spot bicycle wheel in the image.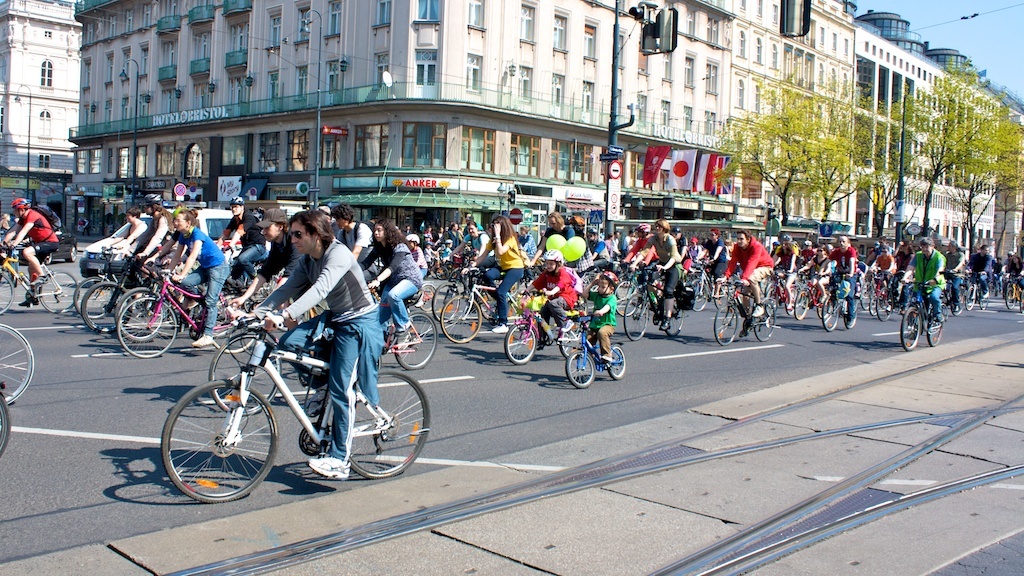
bicycle wheel found at 877/291/893/319.
